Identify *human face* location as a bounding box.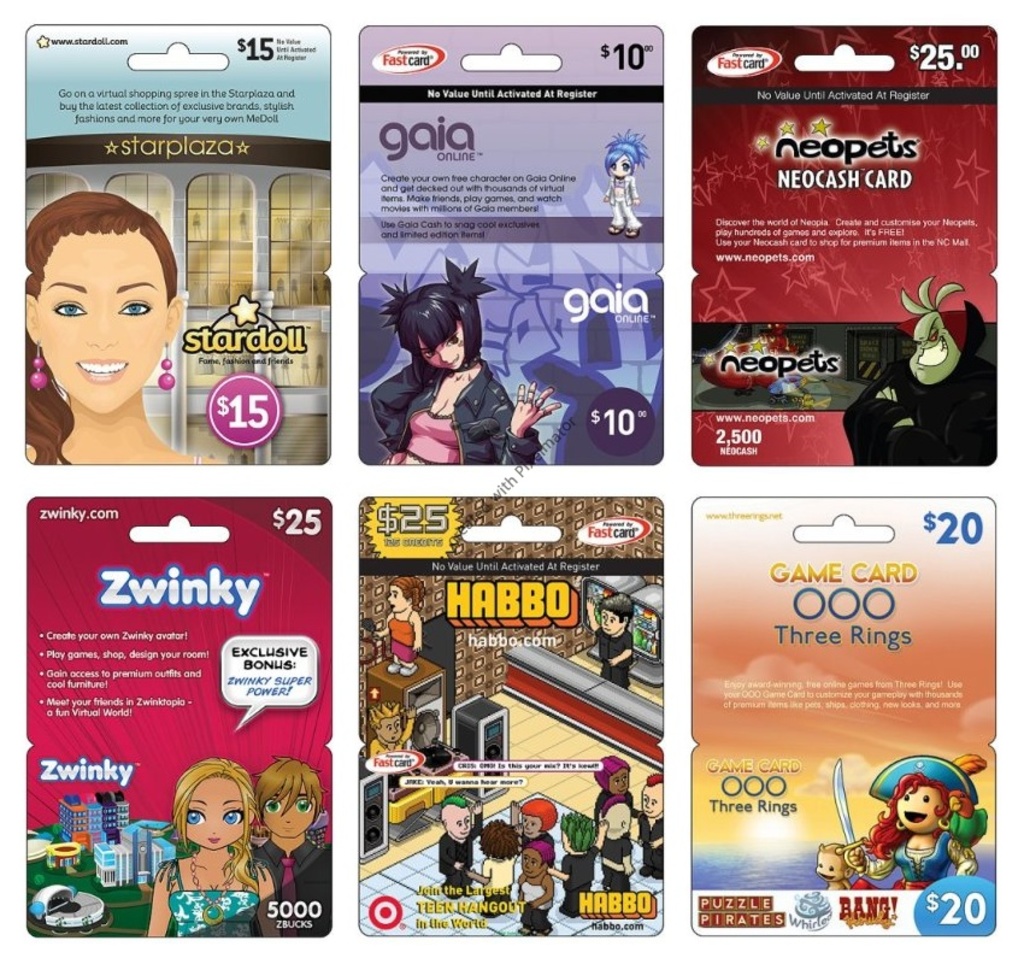
x1=895 y1=787 x2=948 y2=833.
